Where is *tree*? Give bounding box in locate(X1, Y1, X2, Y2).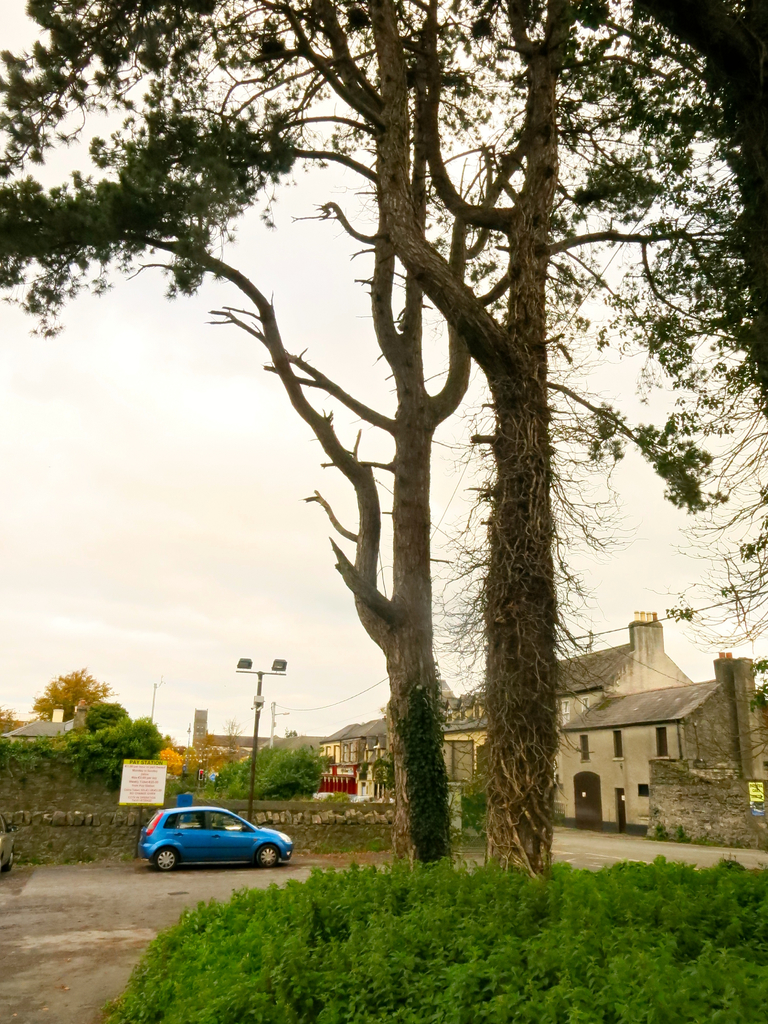
locate(372, 0, 556, 876).
